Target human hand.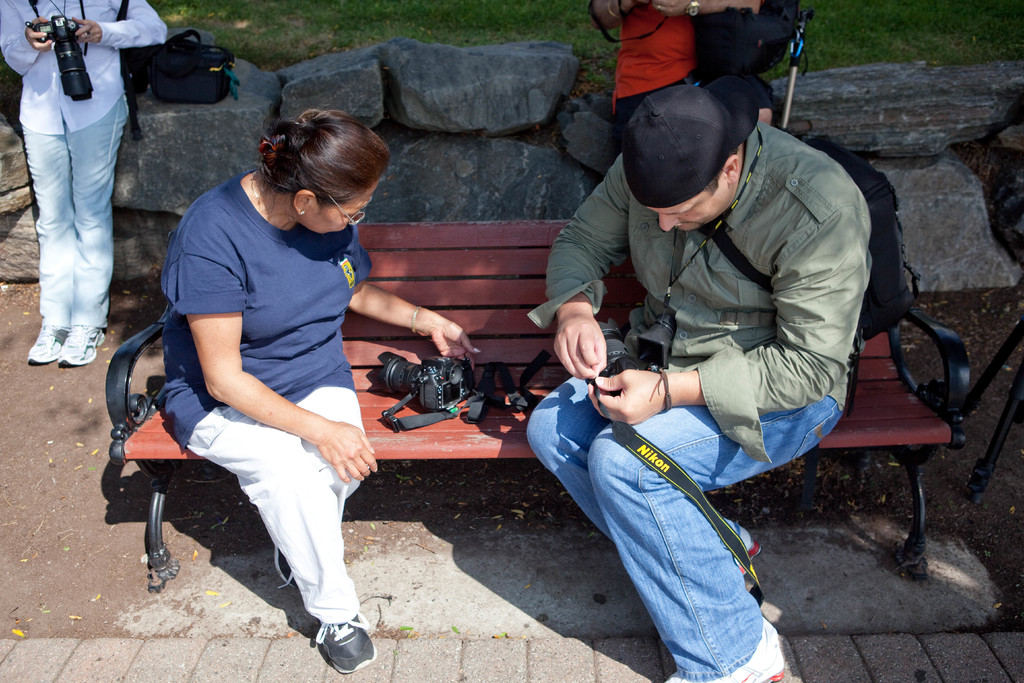
Target region: 313, 419, 379, 488.
